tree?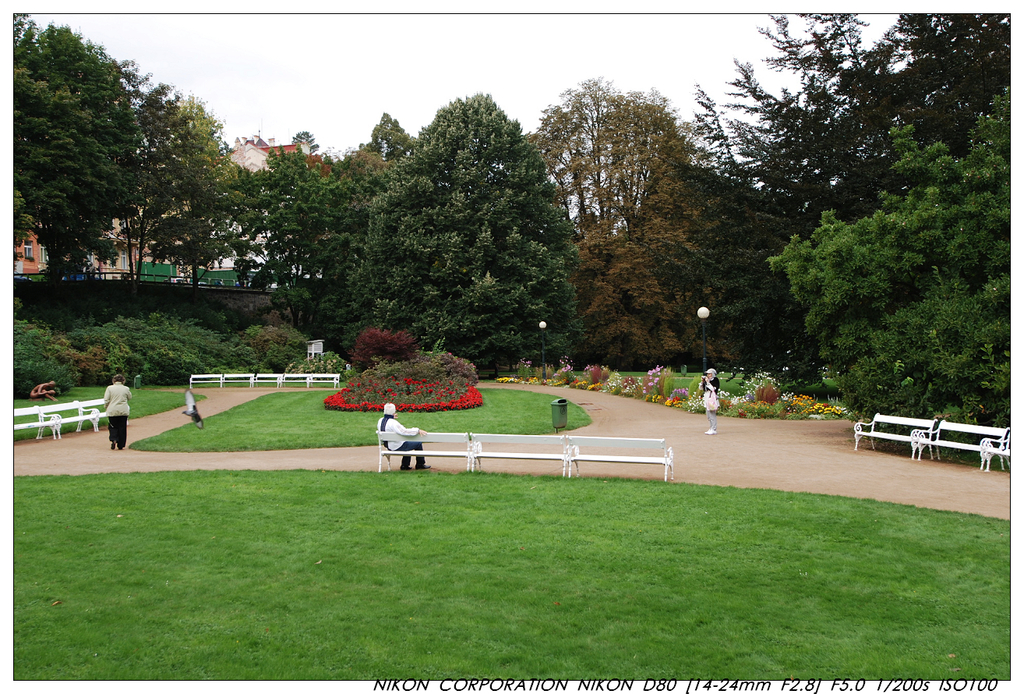
l=106, t=41, r=178, b=294
